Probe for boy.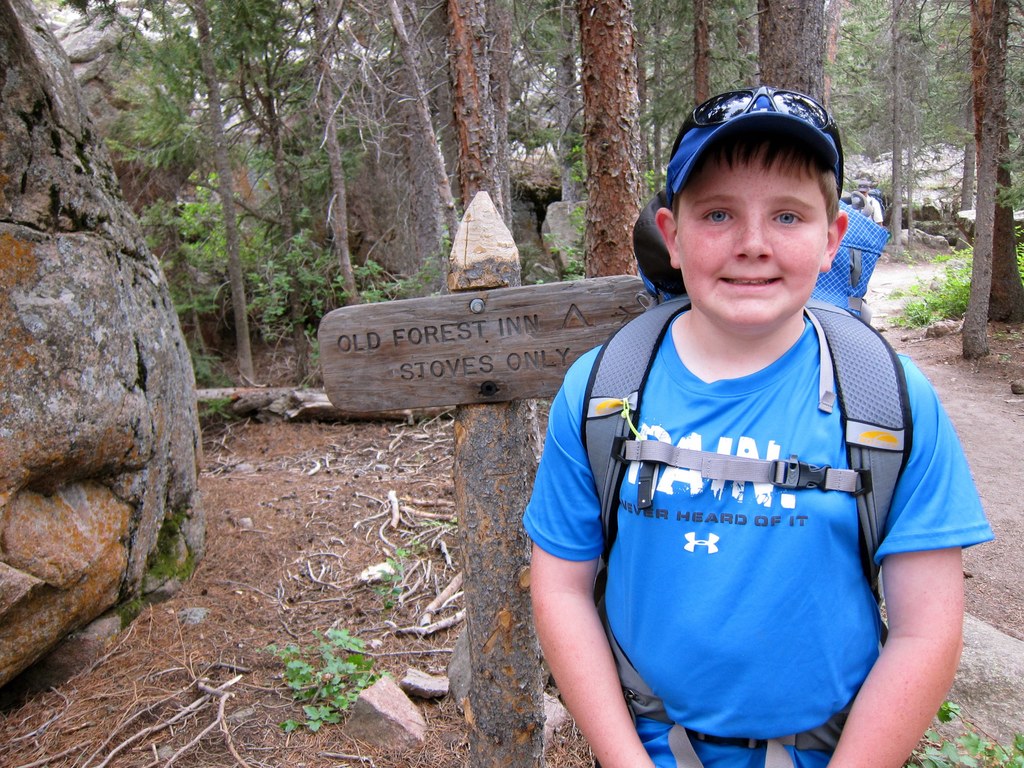
Probe result: detection(520, 87, 996, 767).
